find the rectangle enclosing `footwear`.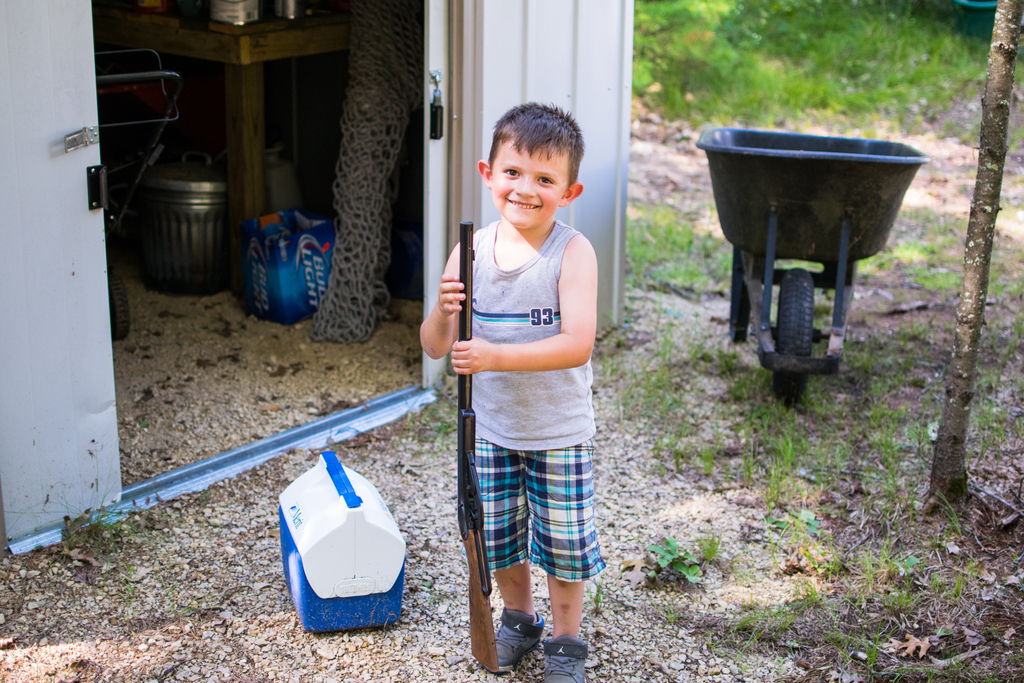
l=494, t=611, r=542, b=671.
